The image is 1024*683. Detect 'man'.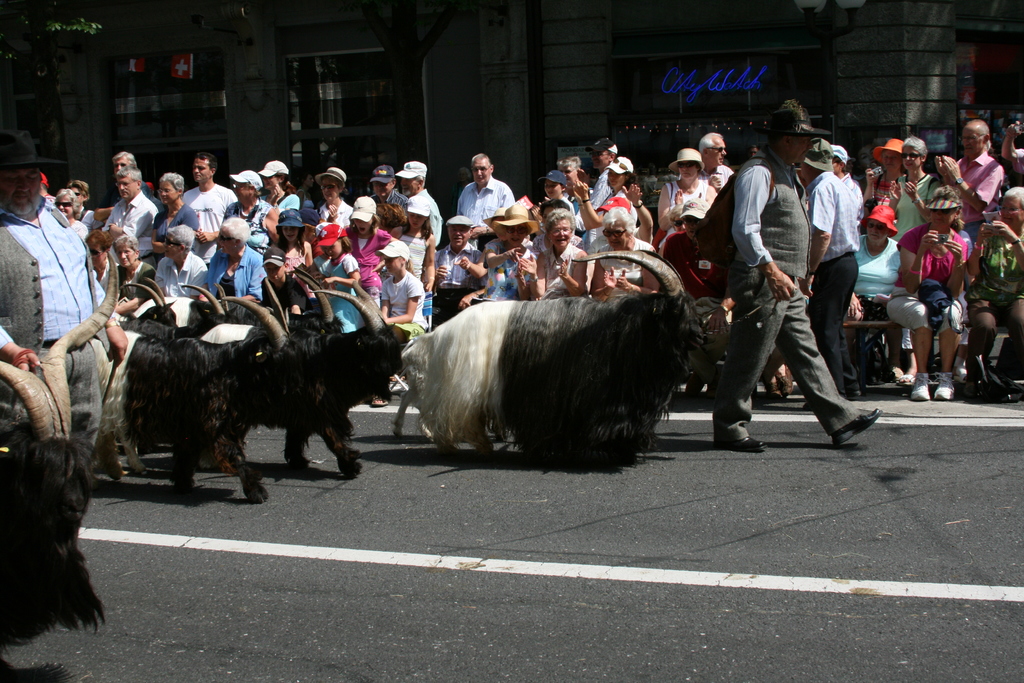
Detection: <box>590,133,620,213</box>.
